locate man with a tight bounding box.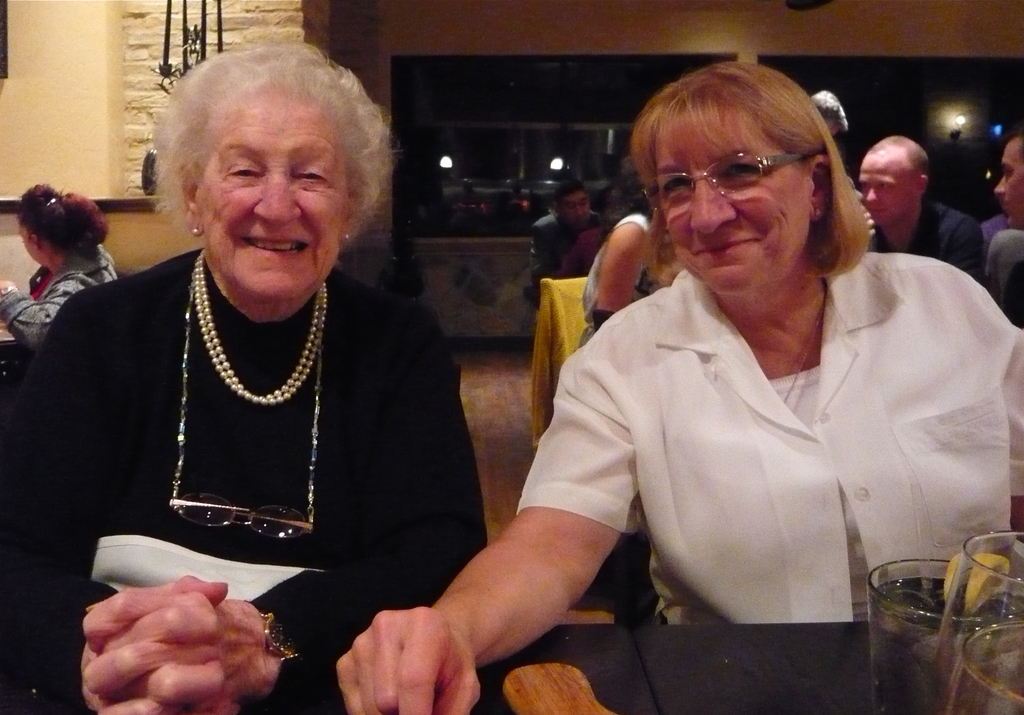
<region>519, 182, 614, 306</region>.
